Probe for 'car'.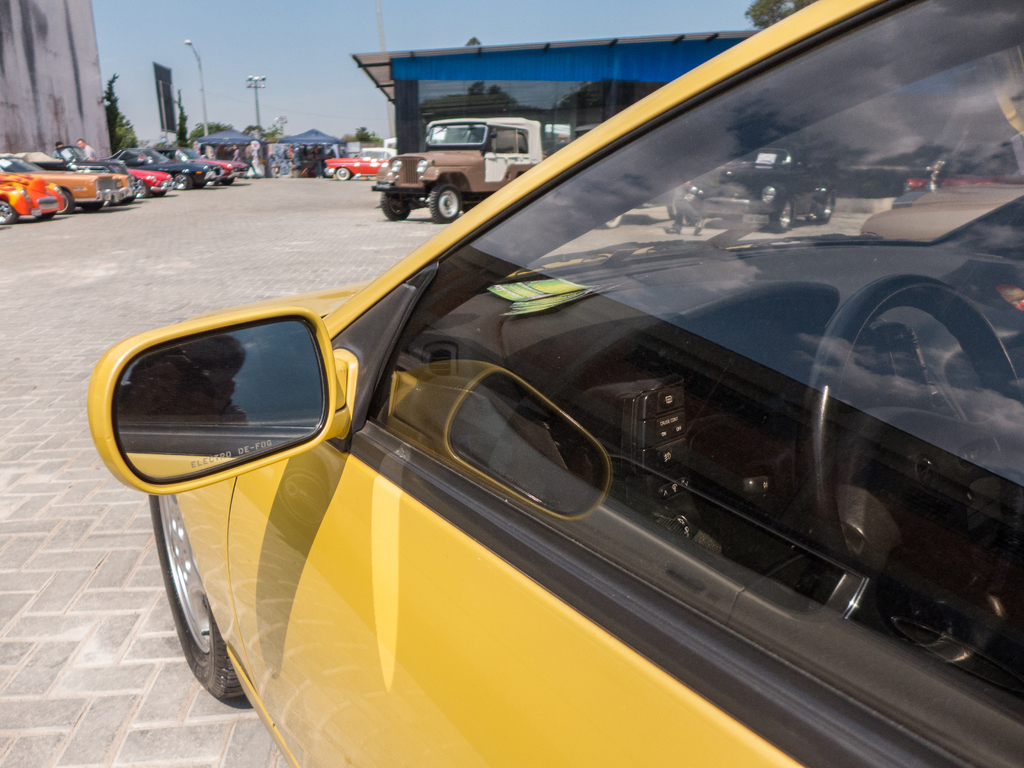
Probe result: <bbox>0, 164, 61, 222</bbox>.
